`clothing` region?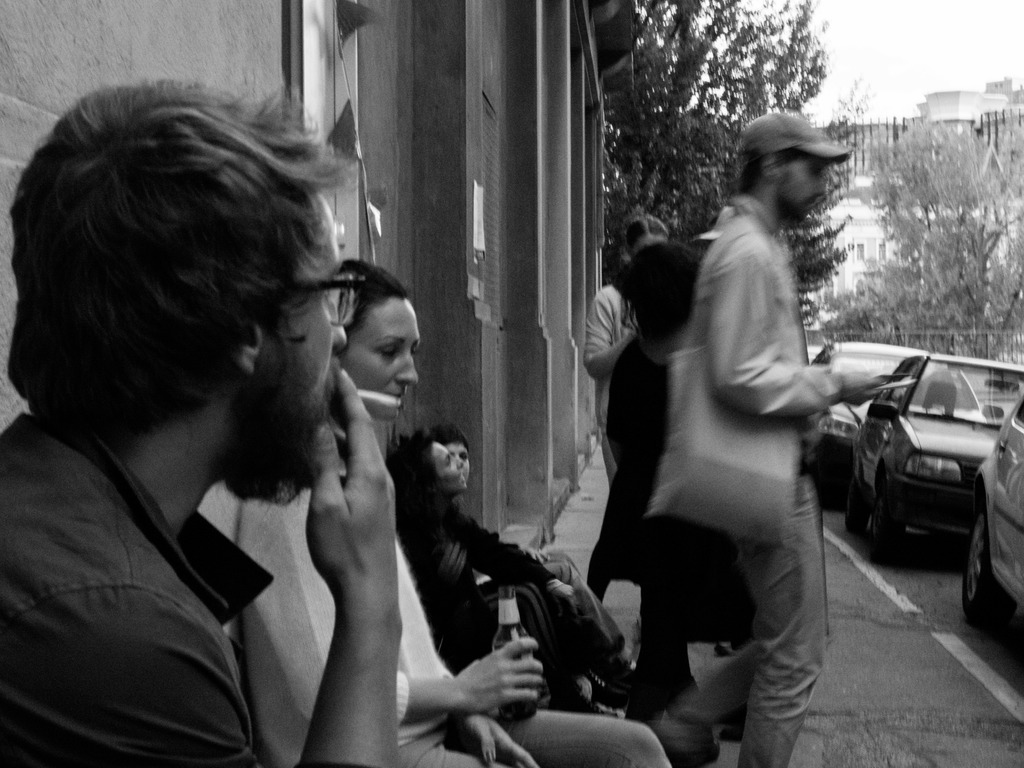
Rect(664, 186, 833, 767)
